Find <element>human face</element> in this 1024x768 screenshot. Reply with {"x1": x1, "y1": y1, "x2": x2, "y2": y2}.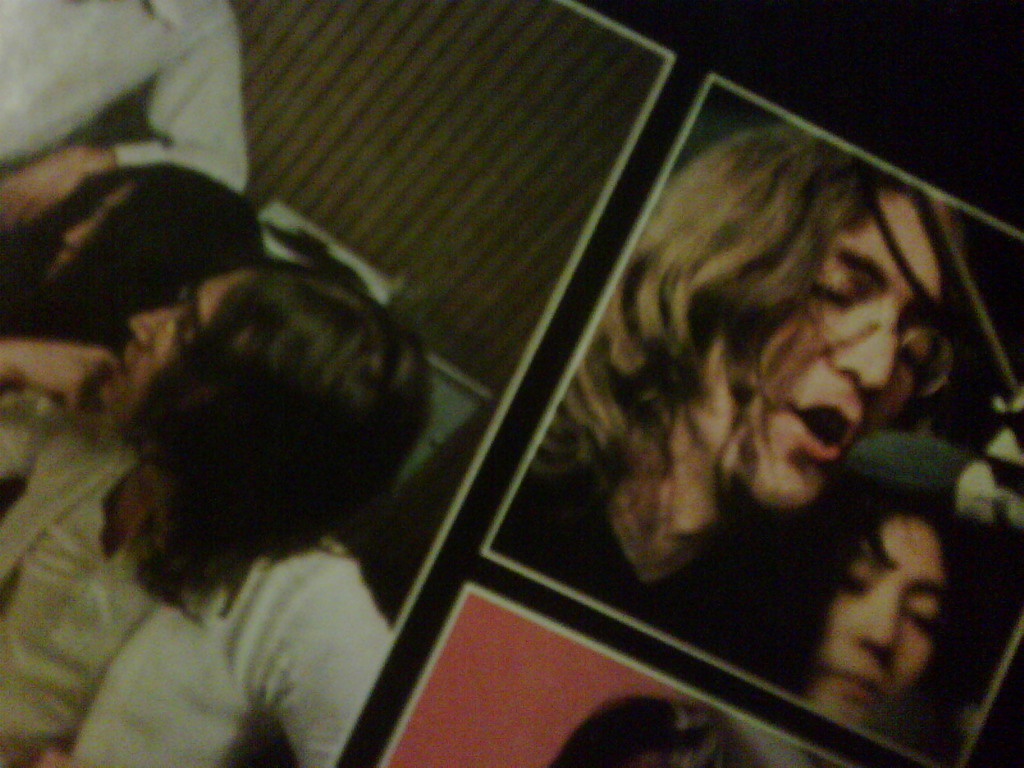
{"x1": 706, "y1": 222, "x2": 948, "y2": 508}.
